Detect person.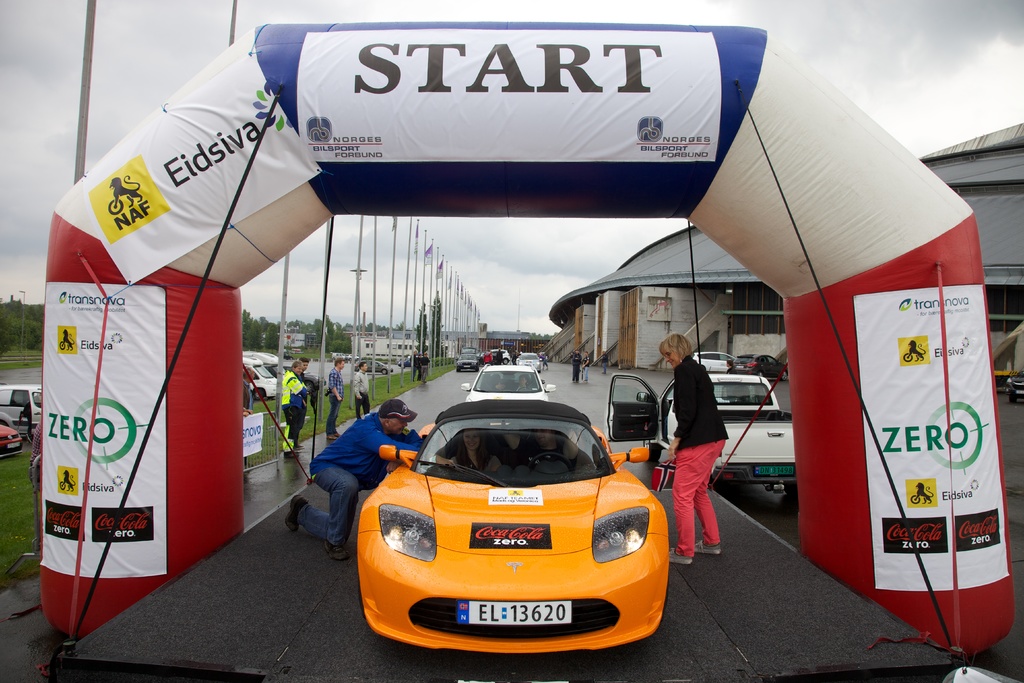
Detected at 732, 355, 740, 379.
